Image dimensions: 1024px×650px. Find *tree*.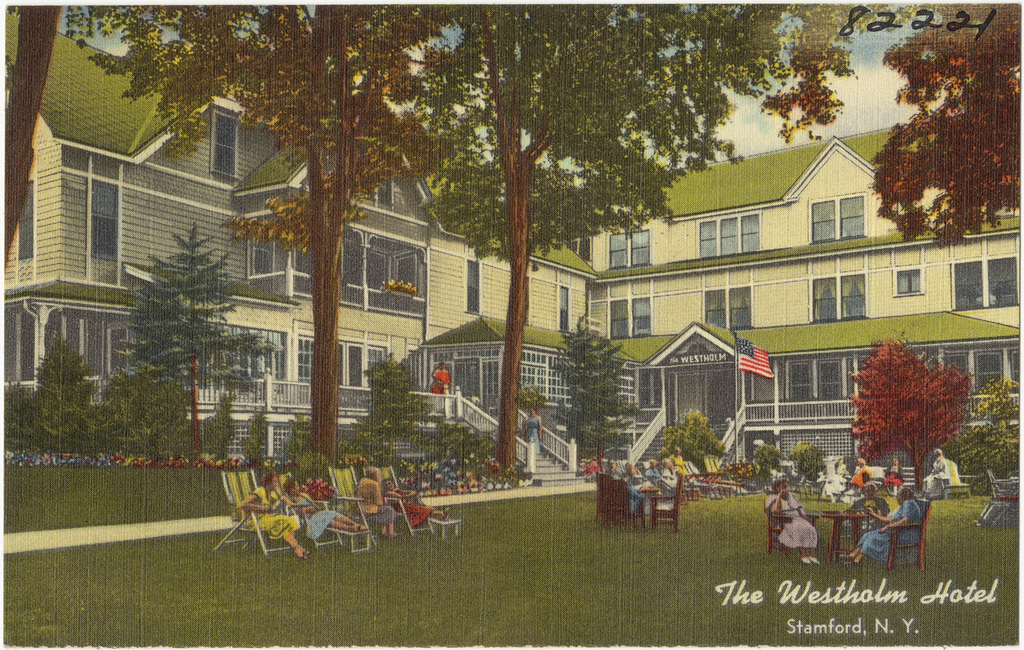
select_region(23, 315, 109, 461).
